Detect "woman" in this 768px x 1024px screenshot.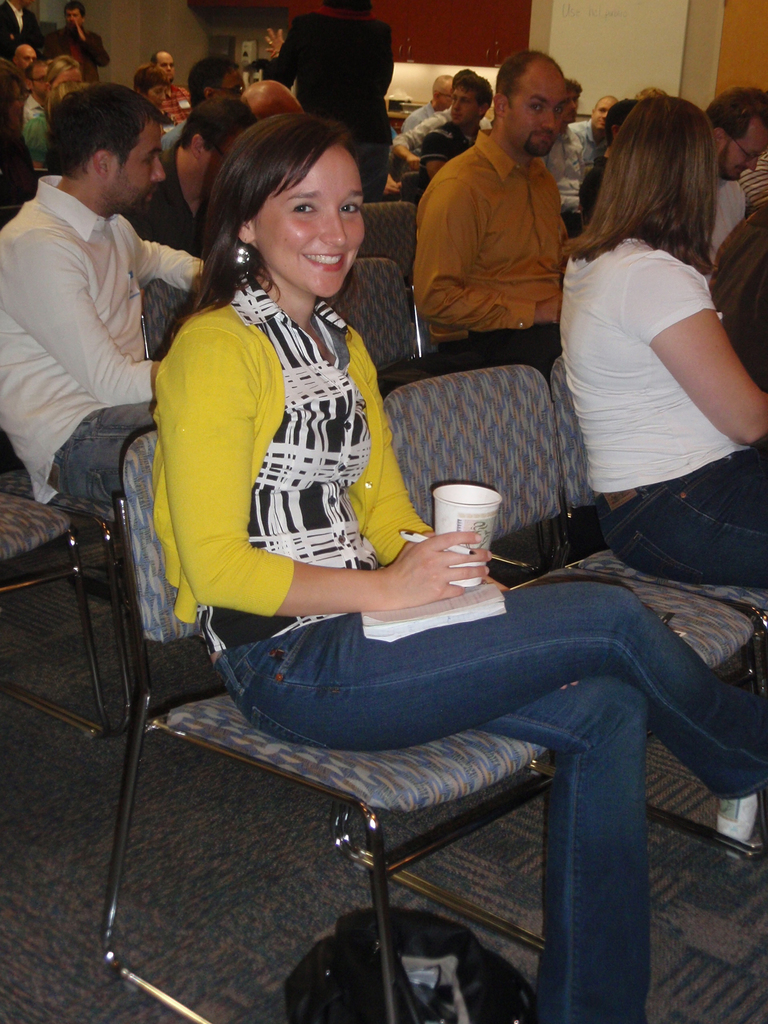
Detection: select_region(525, 77, 767, 680).
